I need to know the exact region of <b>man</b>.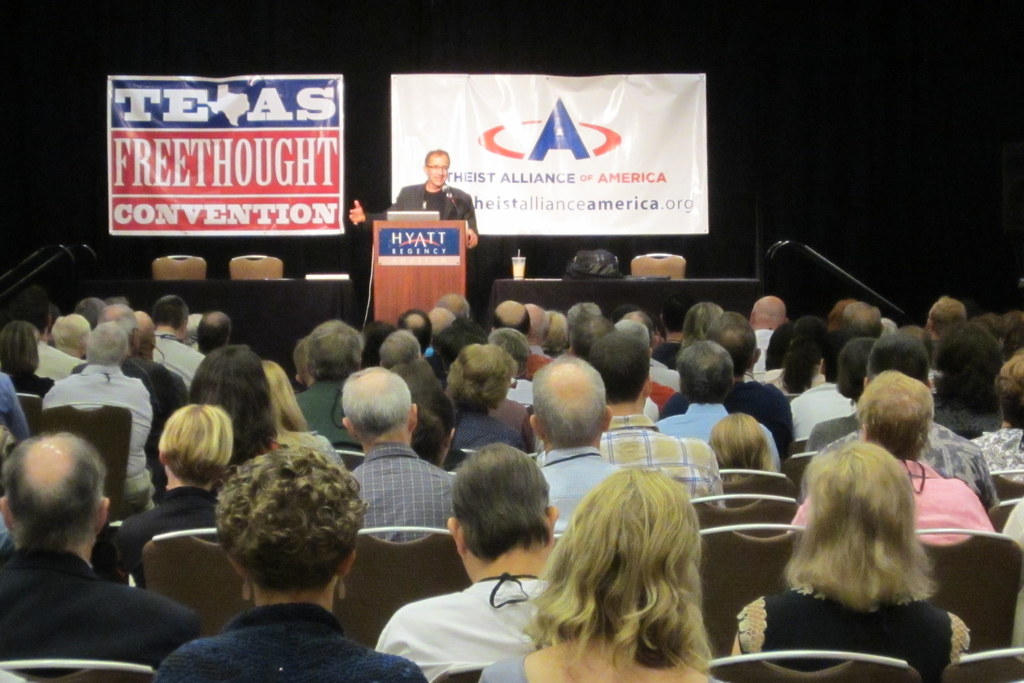
Region: 378, 436, 561, 682.
